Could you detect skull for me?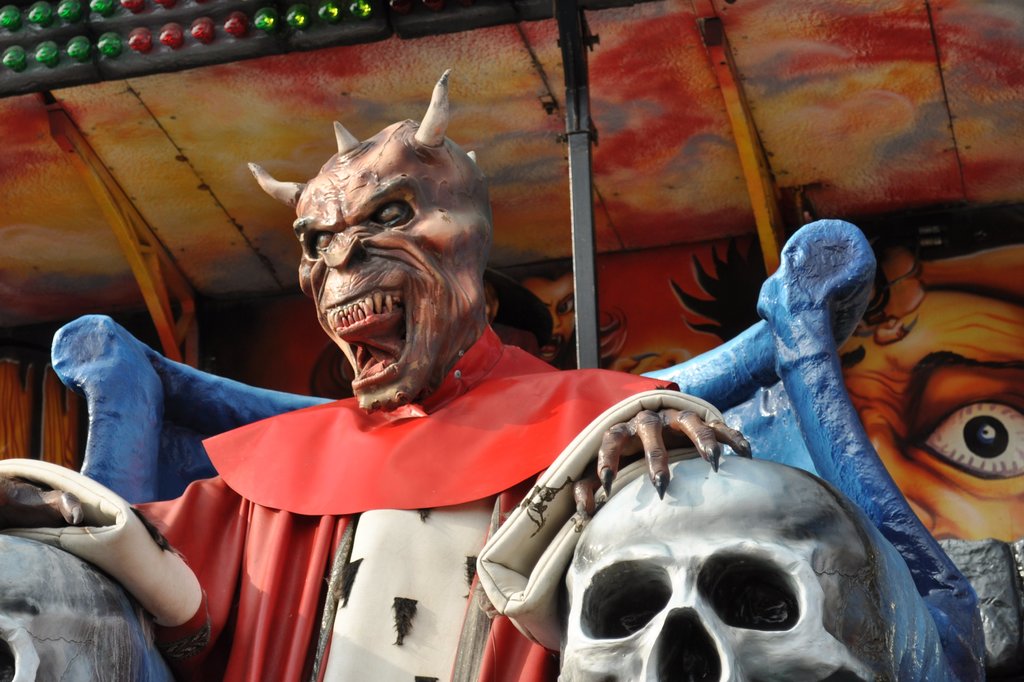
Detection result: 0:535:150:681.
